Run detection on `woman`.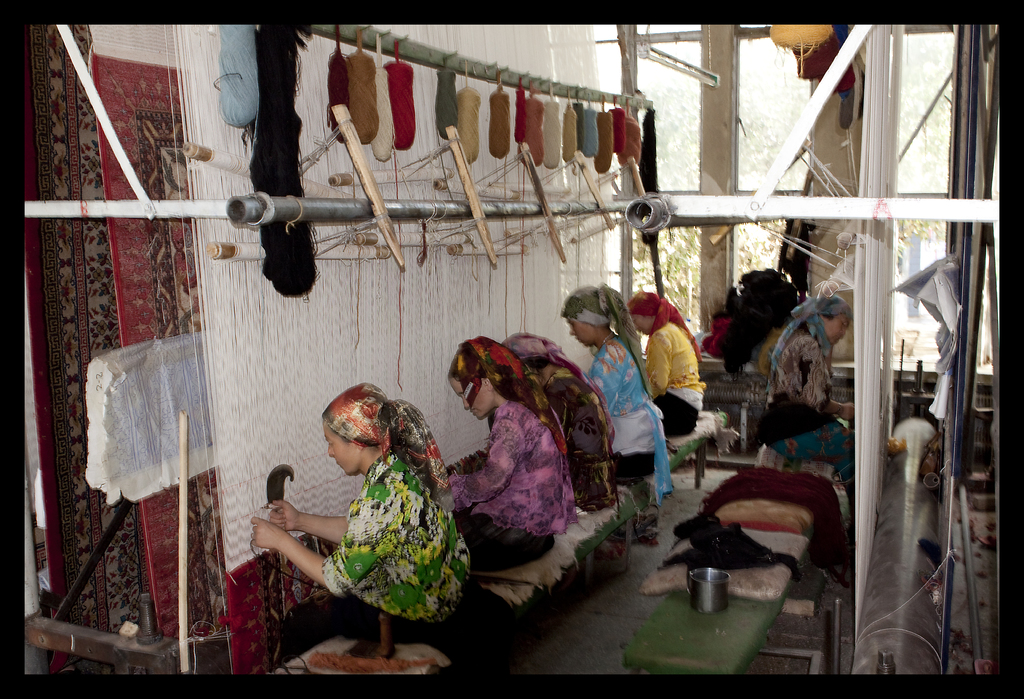
Result: [621,291,710,438].
